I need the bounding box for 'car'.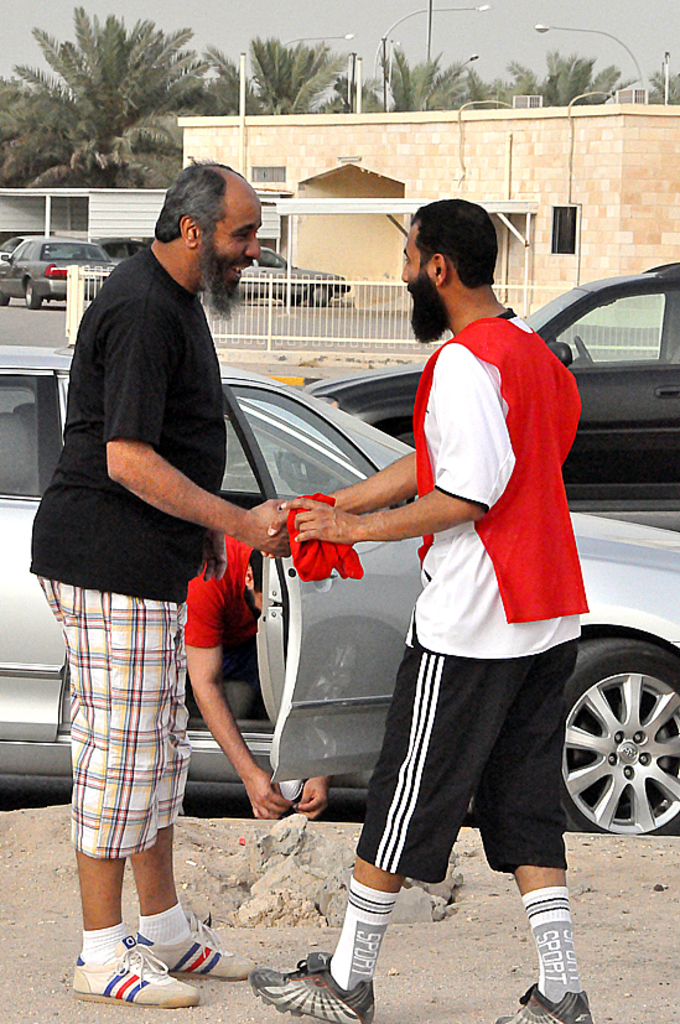
Here it is: x1=237, y1=243, x2=351, y2=311.
